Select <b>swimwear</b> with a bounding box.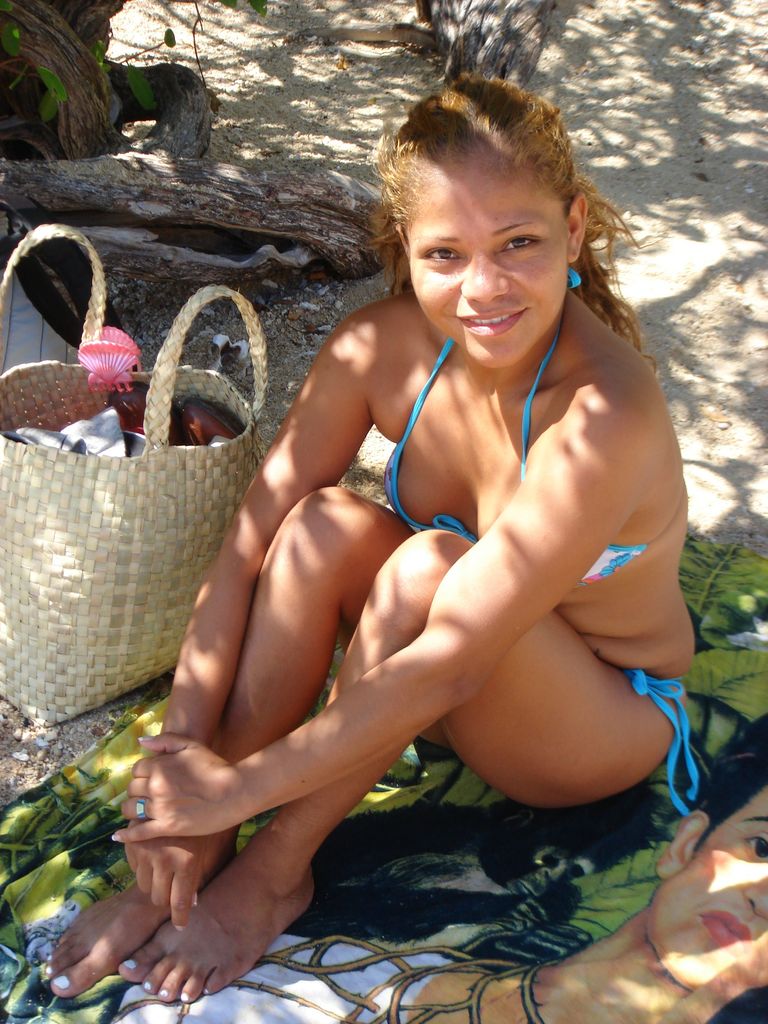
{"left": 372, "top": 267, "right": 688, "bottom": 591}.
